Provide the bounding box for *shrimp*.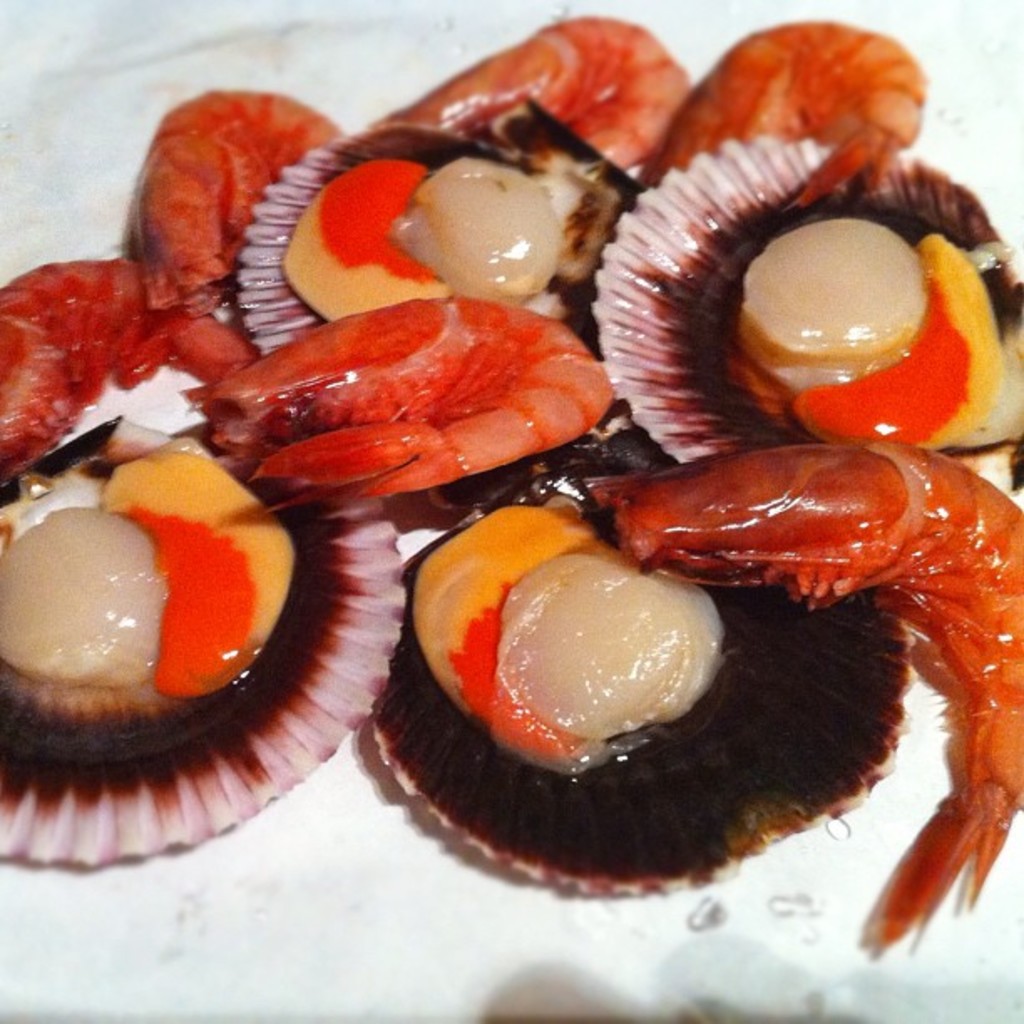
[x1=644, y1=12, x2=929, y2=221].
